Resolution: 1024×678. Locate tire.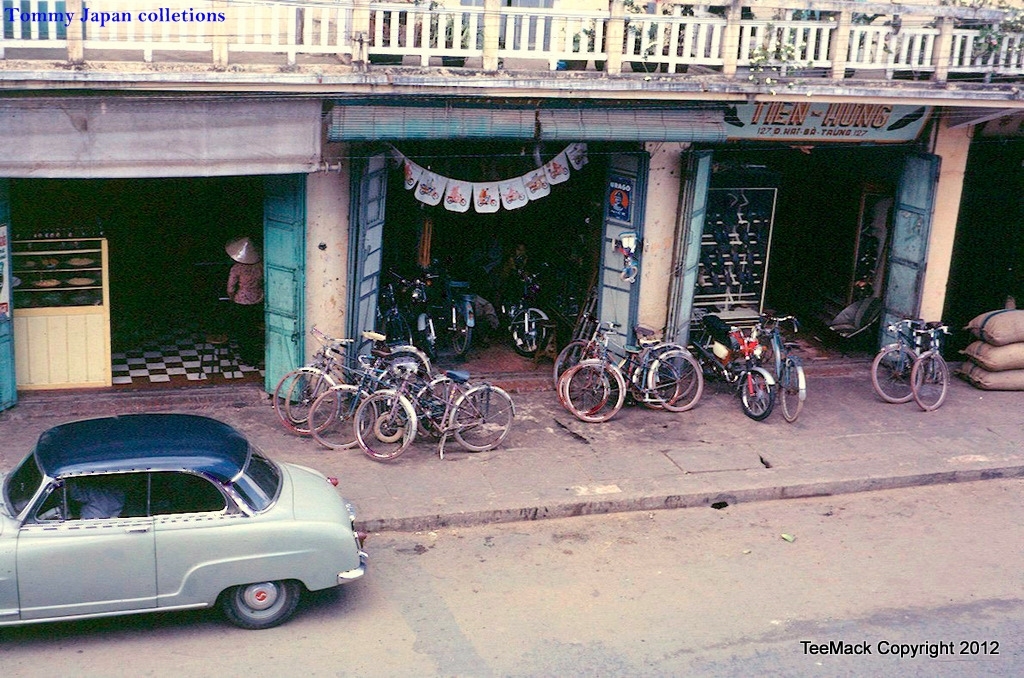
663, 343, 698, 394.
